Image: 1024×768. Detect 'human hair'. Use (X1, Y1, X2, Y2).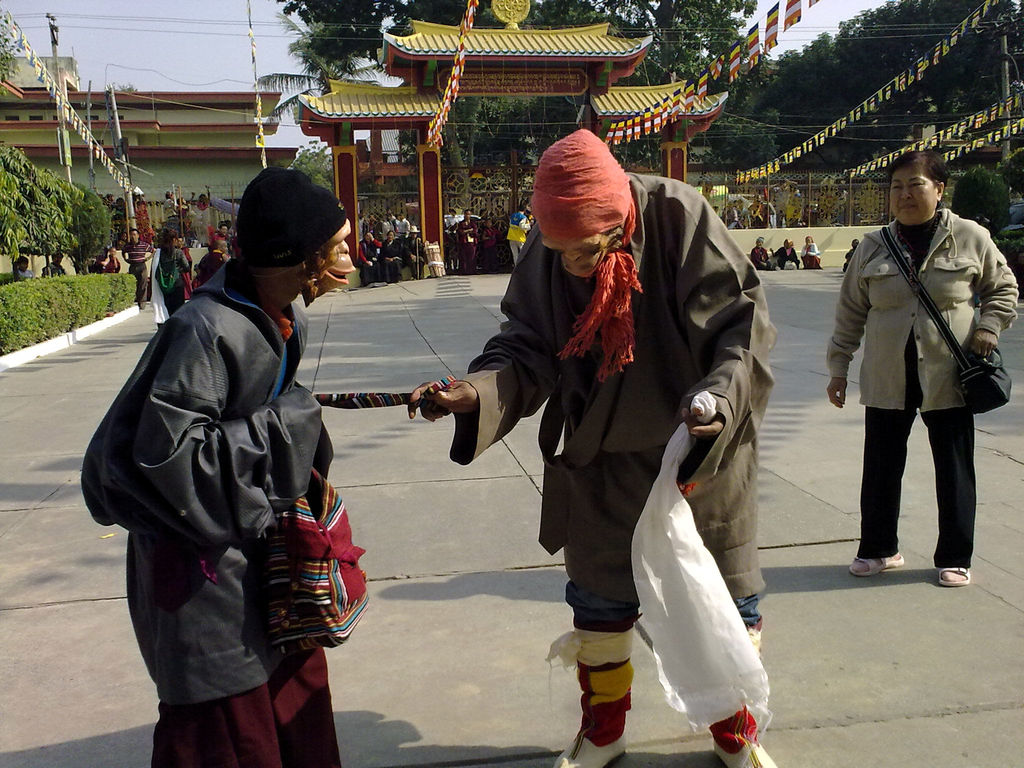
(463, 209, 470, 212).
